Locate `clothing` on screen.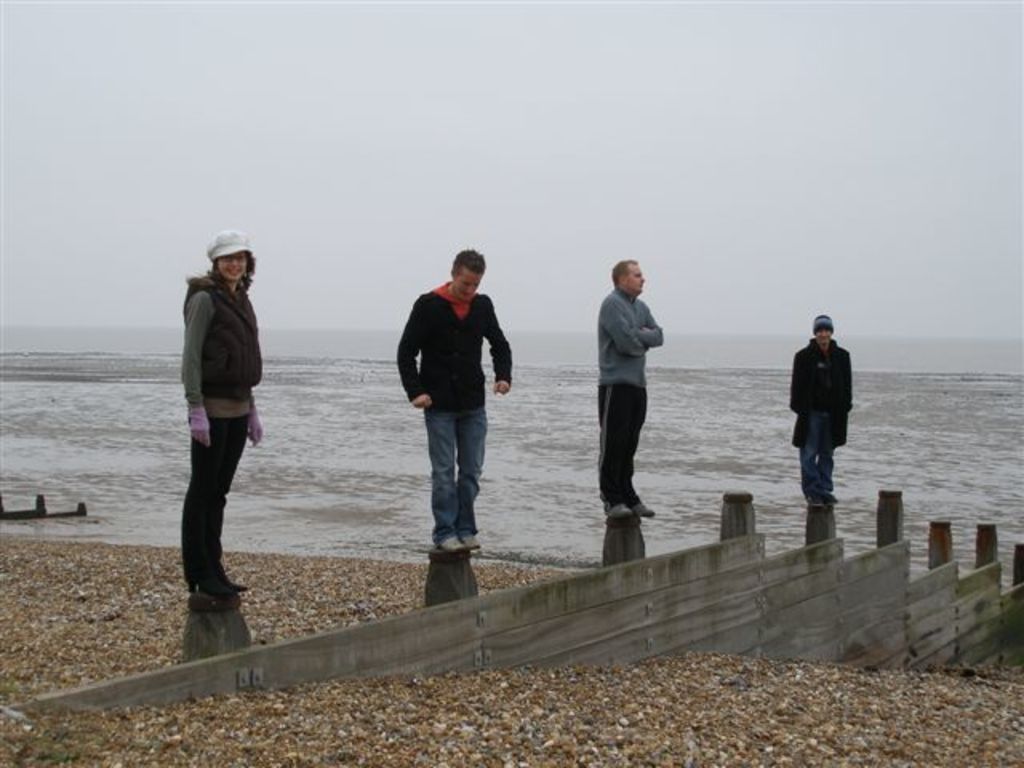
On screen at {"left": 794, "top": 339, "right": 853, "bottom": 496}.
